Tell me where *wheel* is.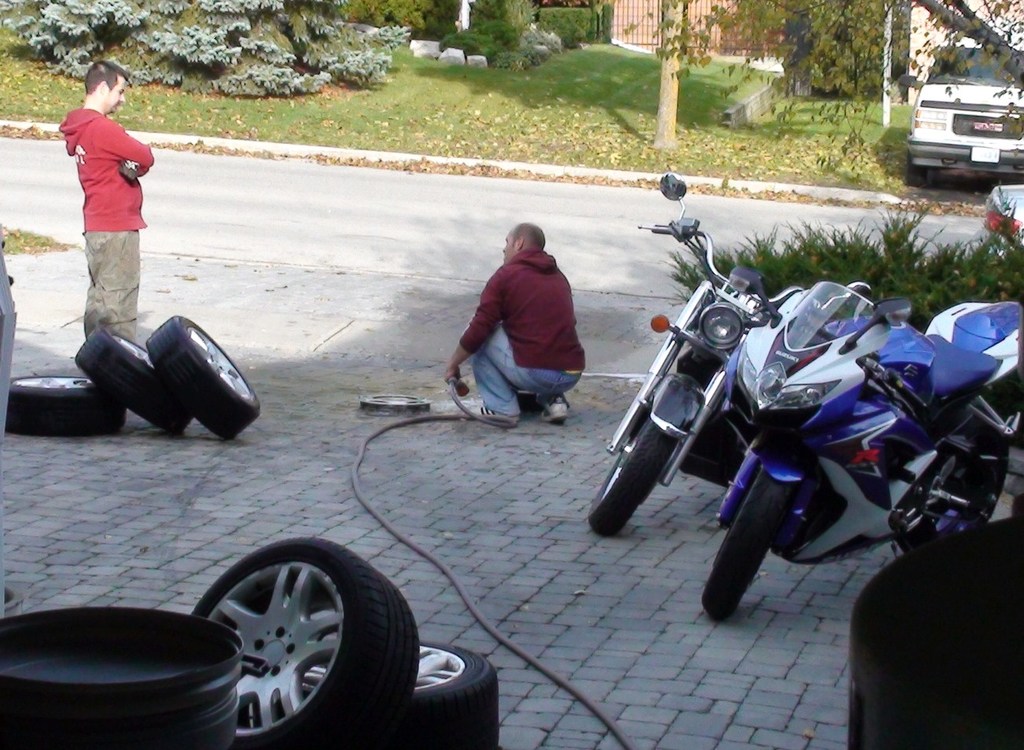
*wheel* is at l=698, t=471, r=795, b=624.
